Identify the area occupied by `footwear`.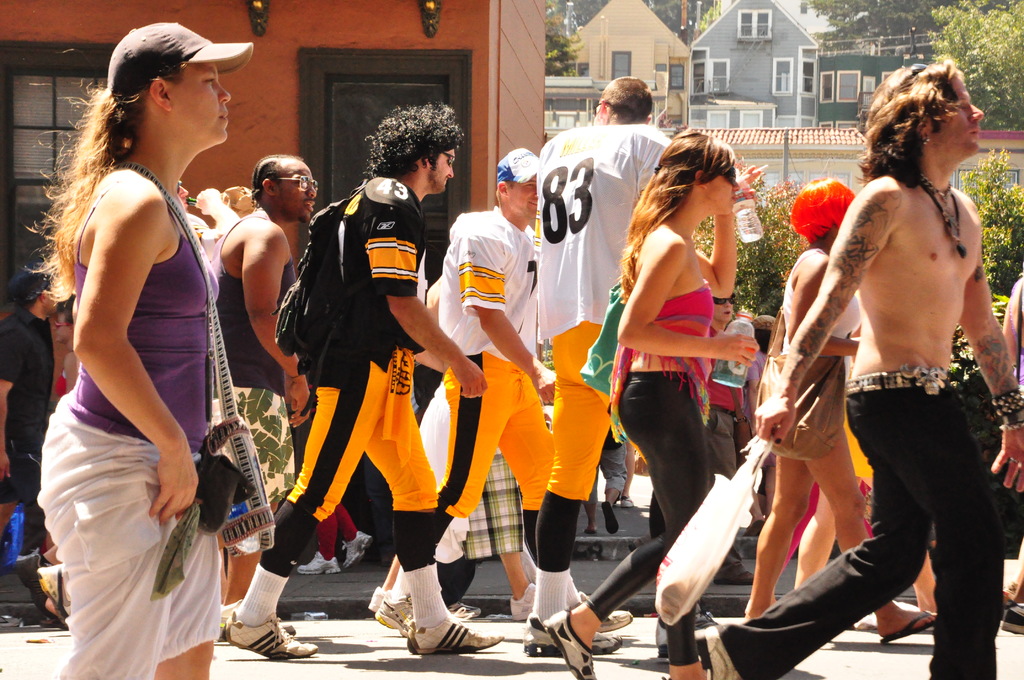
Area: 508 581 540 618.
